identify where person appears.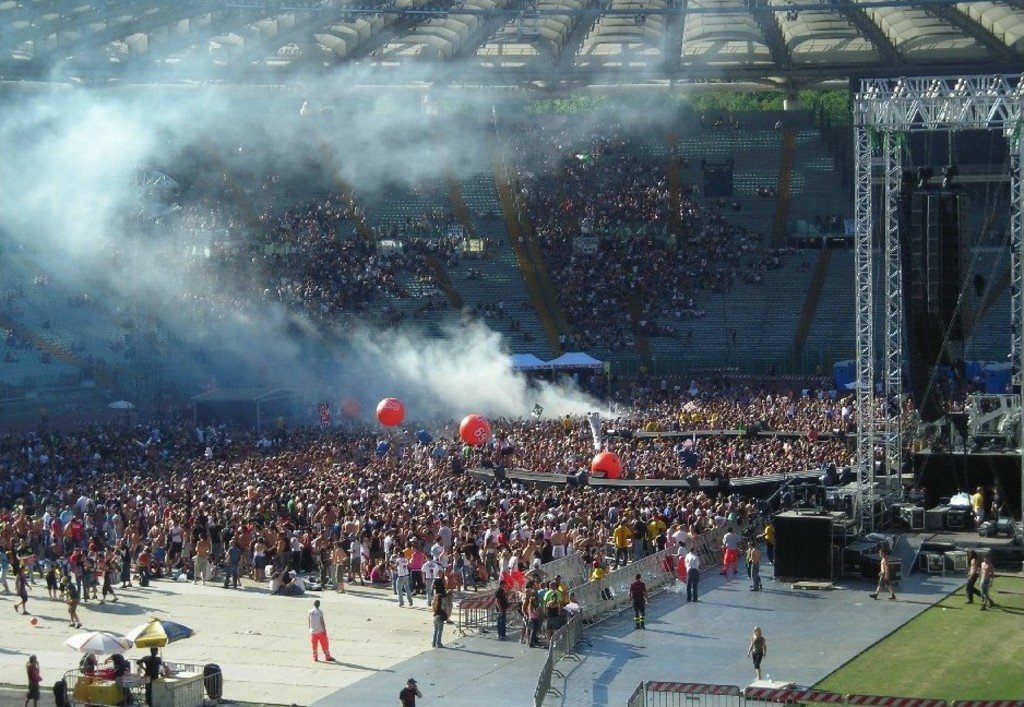
Appears at x1=543, y1=595, x2=565, y2=613.
